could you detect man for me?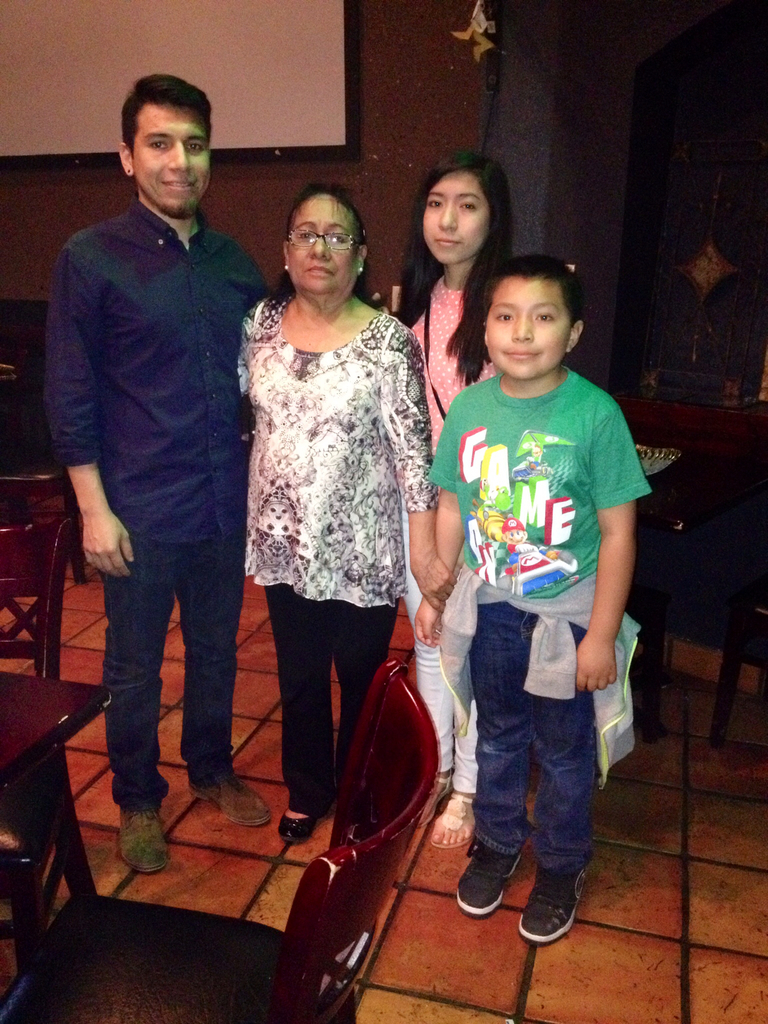
Detection result: left=34, top=61, right=280, bottom=871.
